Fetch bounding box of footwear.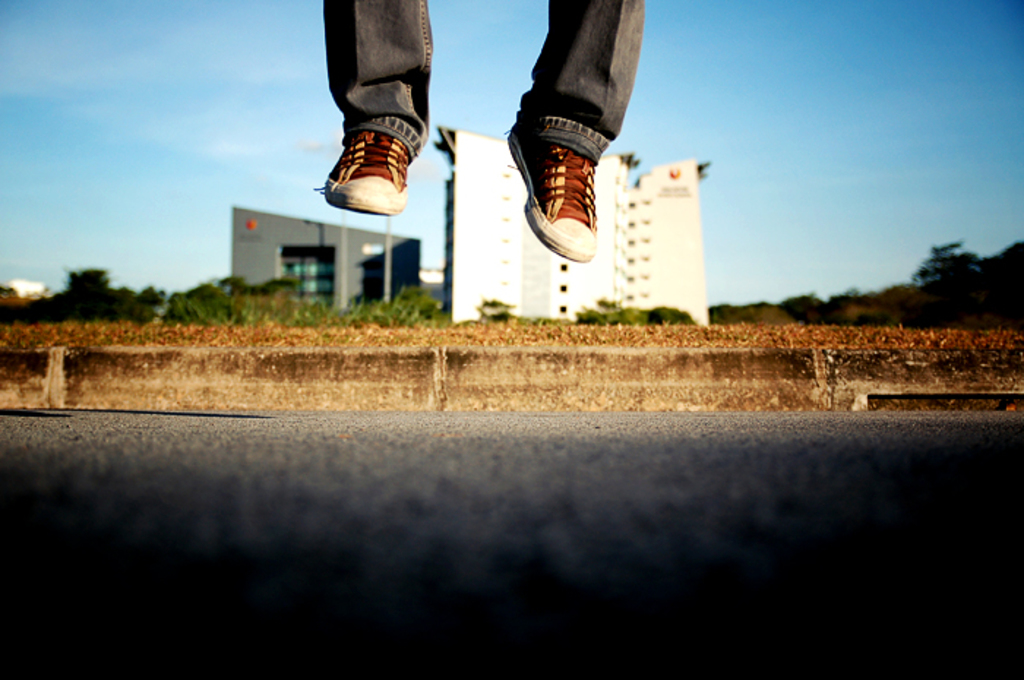
Bbox: pyautogui.locateOnScreen(315, 127, 407, 214).
